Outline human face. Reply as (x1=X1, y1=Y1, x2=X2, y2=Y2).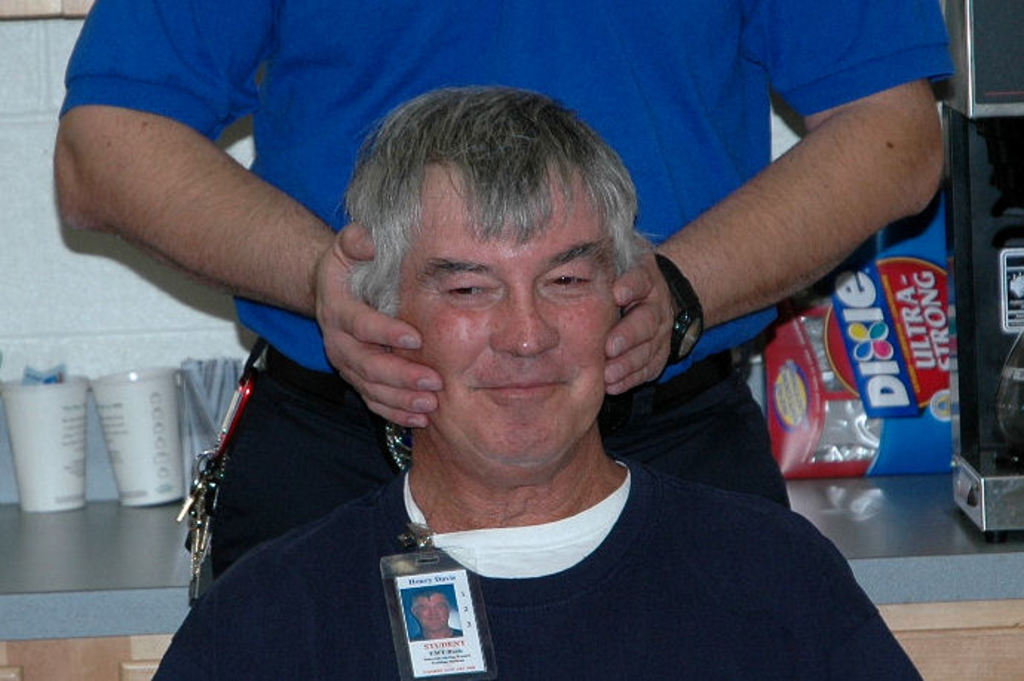
(x1=416, y1=590, x2=451, y2=629).
